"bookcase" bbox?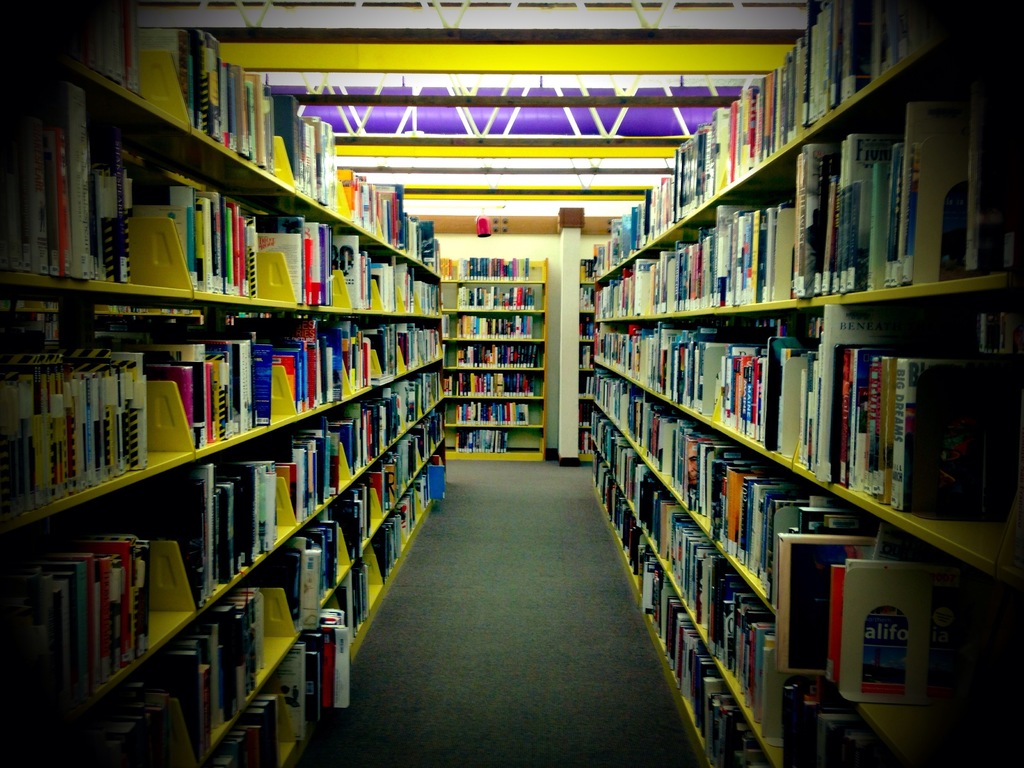
(0,0,450,767)
